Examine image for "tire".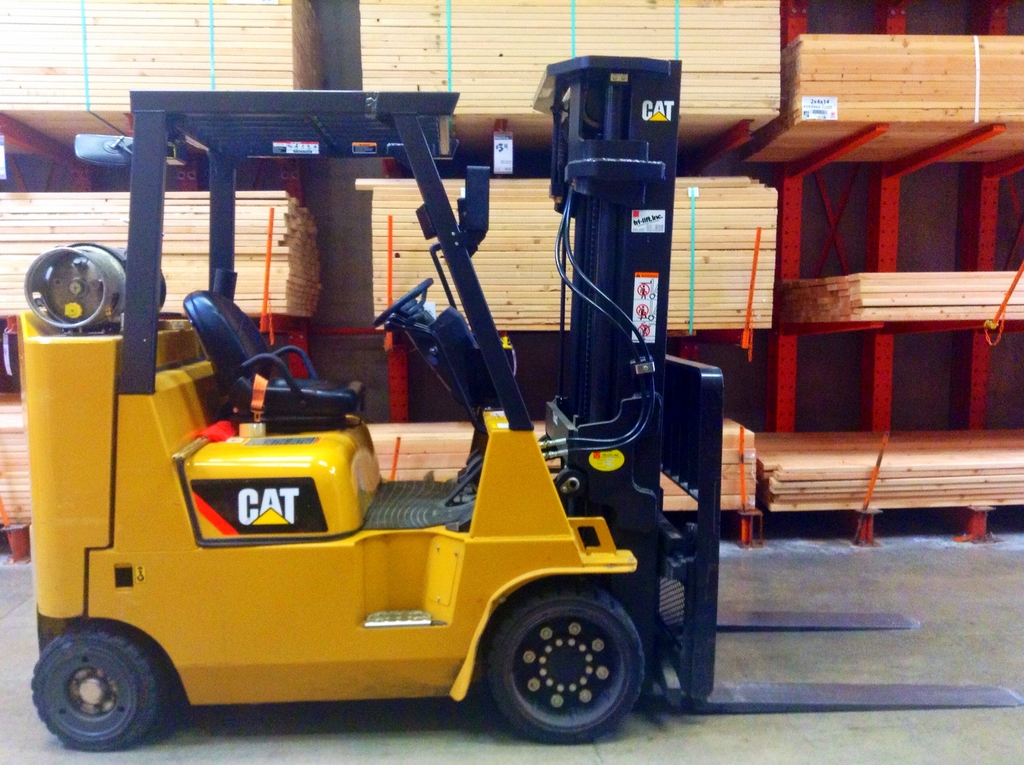
Examination result: 24,626,164,750.
